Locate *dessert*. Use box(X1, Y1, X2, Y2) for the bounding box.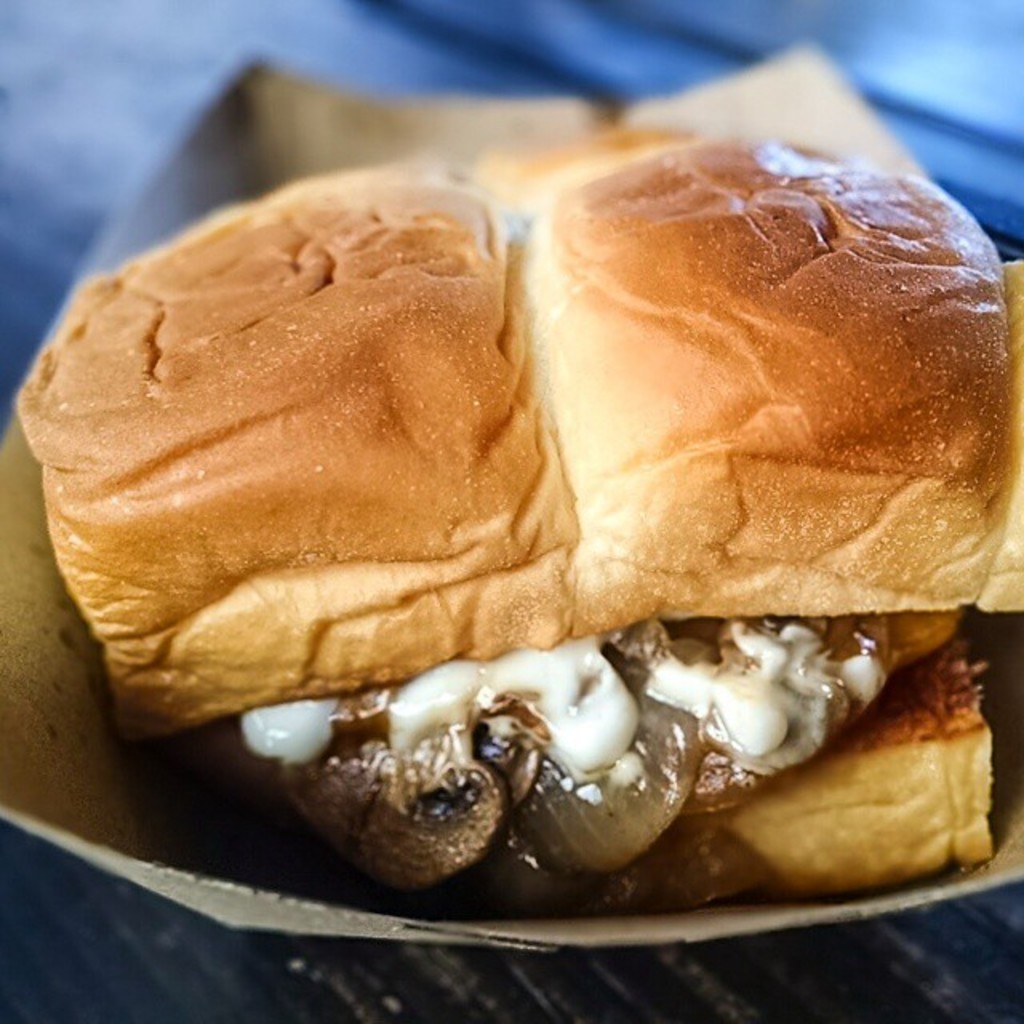
box(21, 90, 1023, 869).
